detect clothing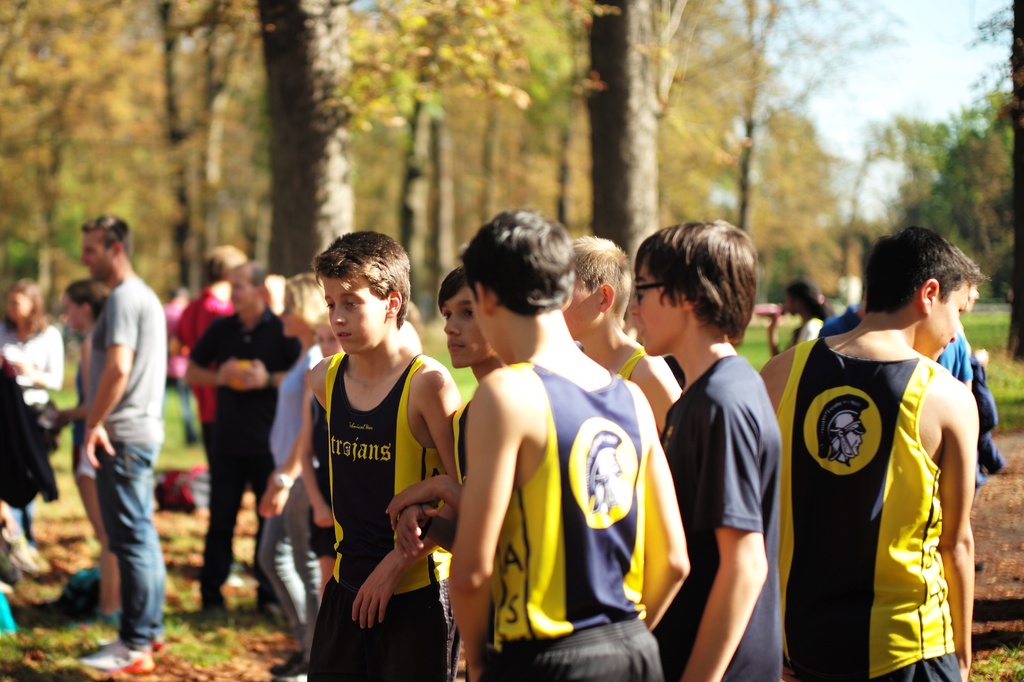
crop(780, 329, 963, 681)
